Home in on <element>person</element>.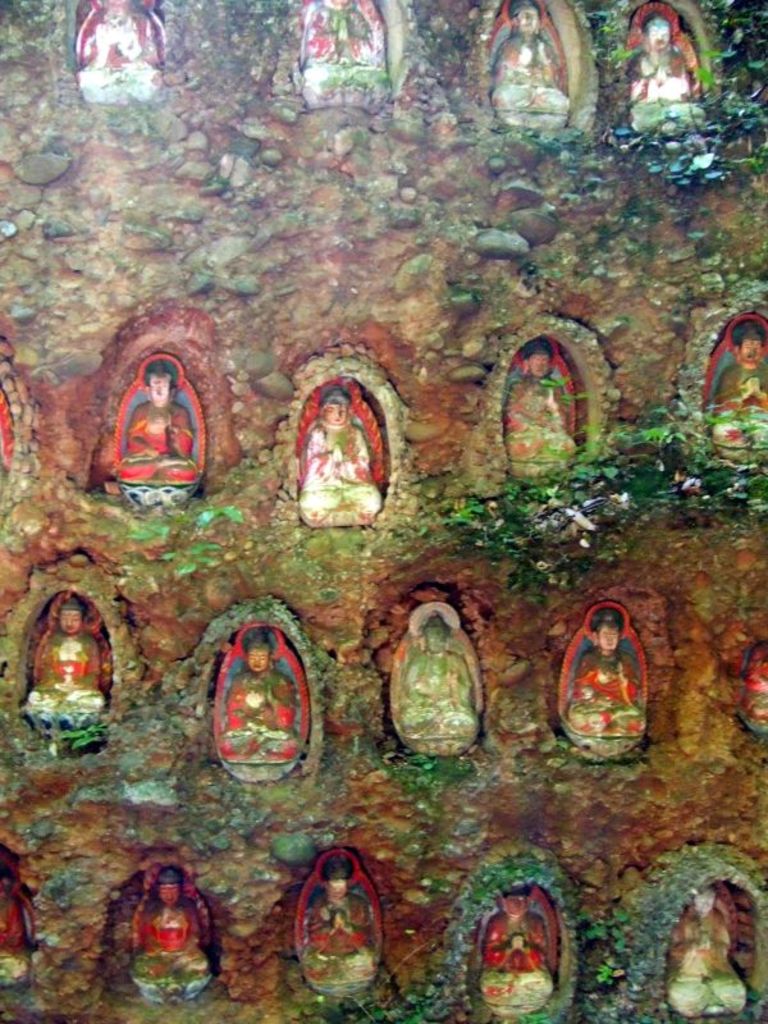
Homed in at select_region(623, 9, 703, 137).
